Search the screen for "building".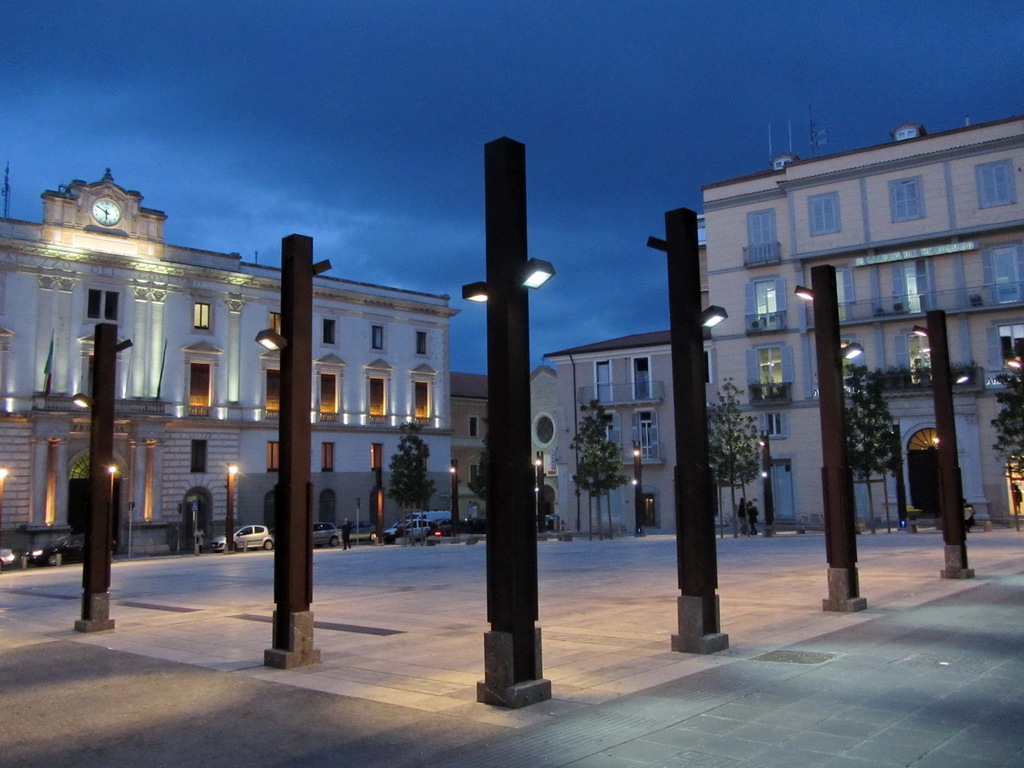
Found at 449:372:488:522.
